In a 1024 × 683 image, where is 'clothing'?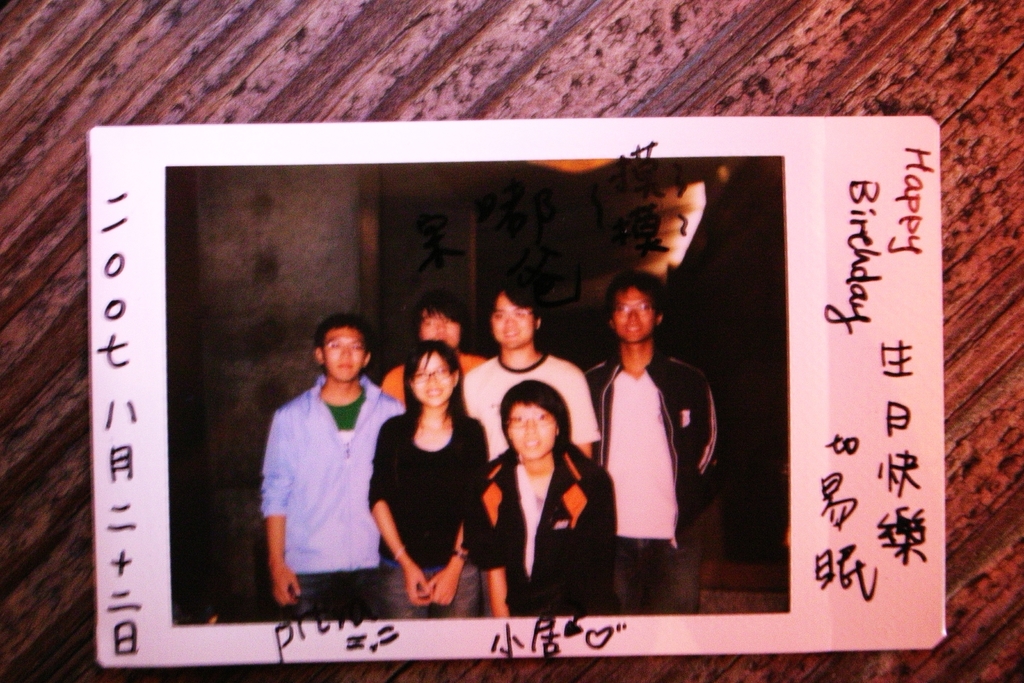
l=576, t=357, r=716, b=627.
